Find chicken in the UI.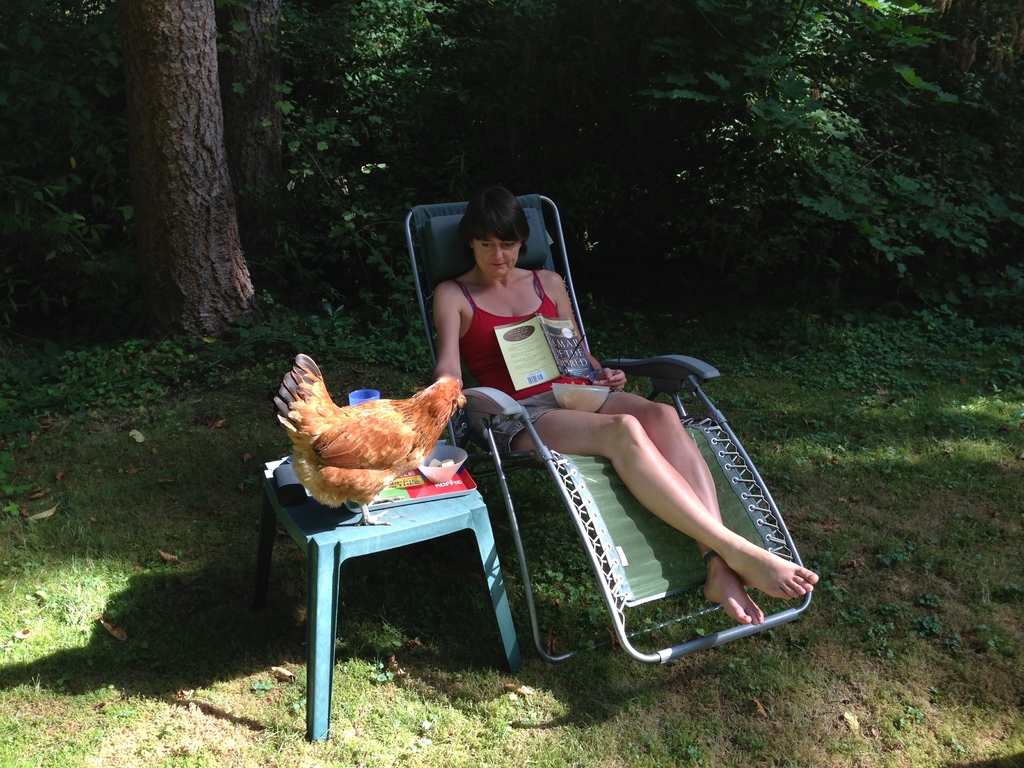
UI element at region(273, 351, 466, 519).
